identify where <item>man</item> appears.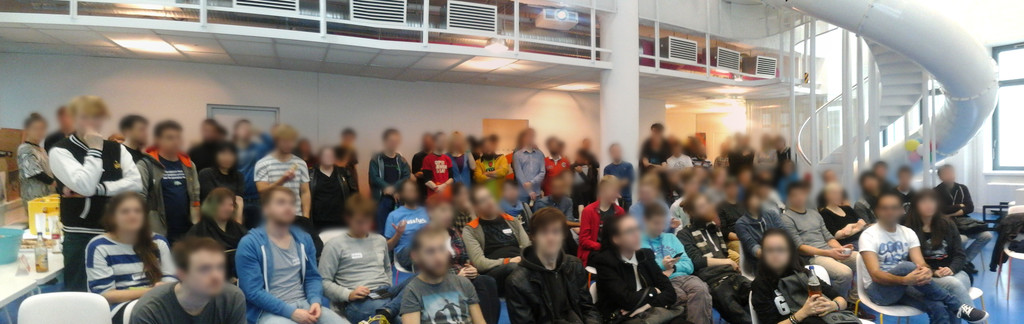
Appears at [left=493, top=203, right=589, bottom=323].
